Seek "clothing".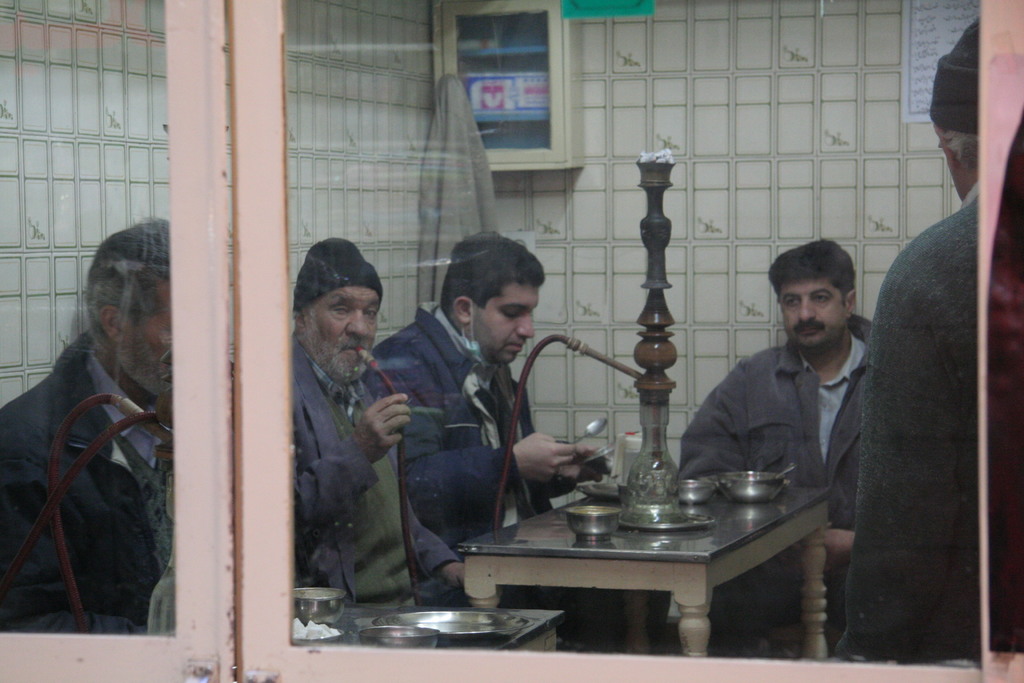
crop(288, 327, 460, 608).
